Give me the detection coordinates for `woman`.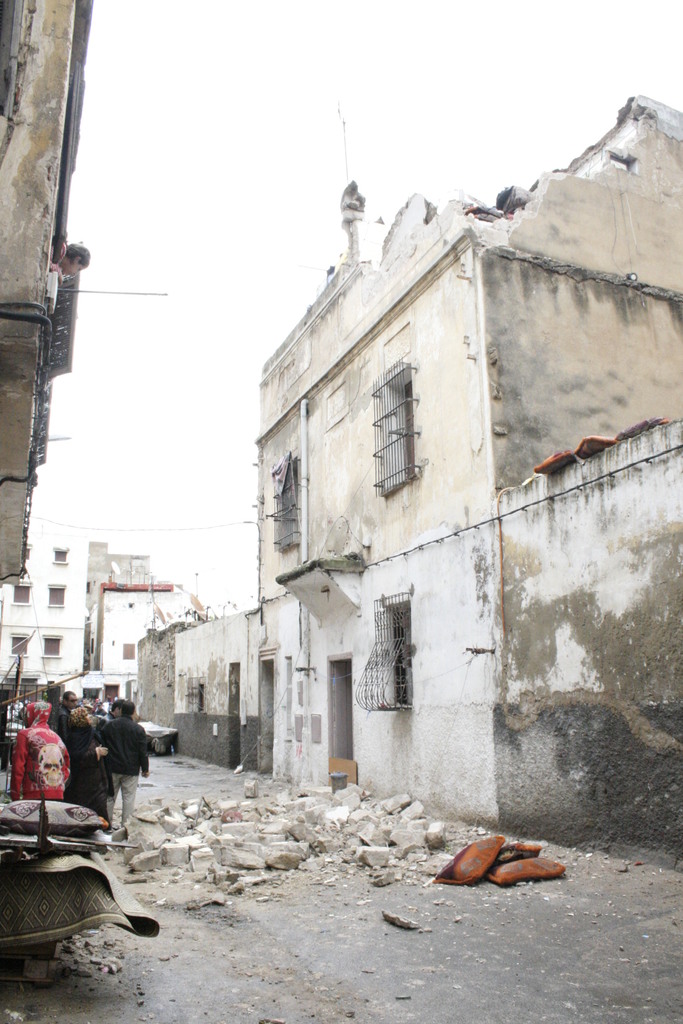
<bbox>12, 696, 71, 803</bbox>.
